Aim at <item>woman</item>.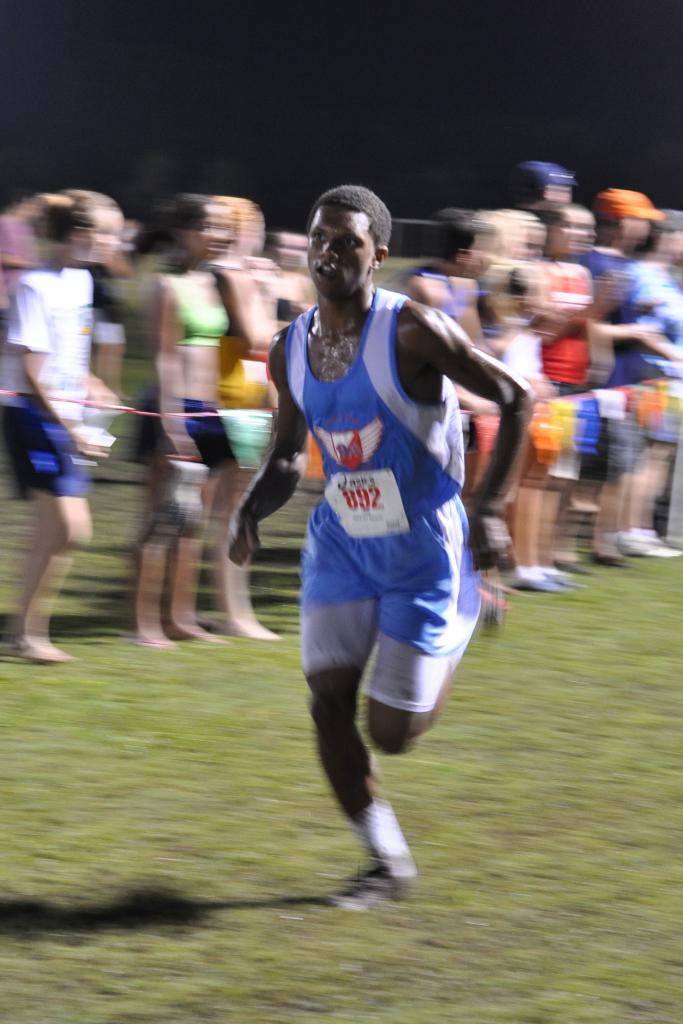
Aimed at <region>0, 177, 151, 680</region>.
